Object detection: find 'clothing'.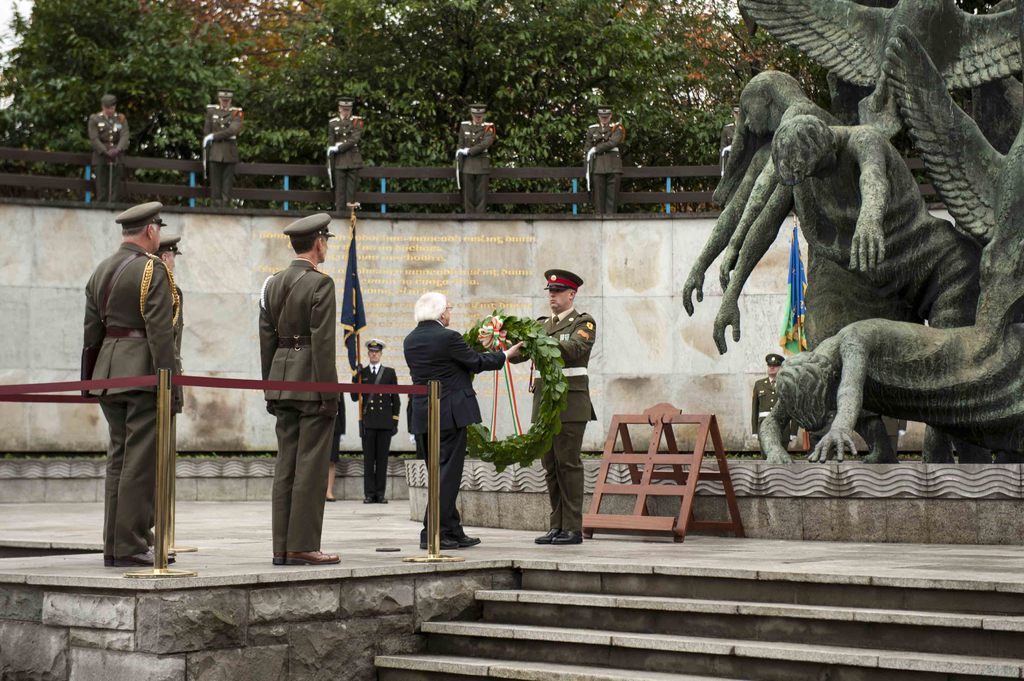
box=[752, 377, 798, 461].
